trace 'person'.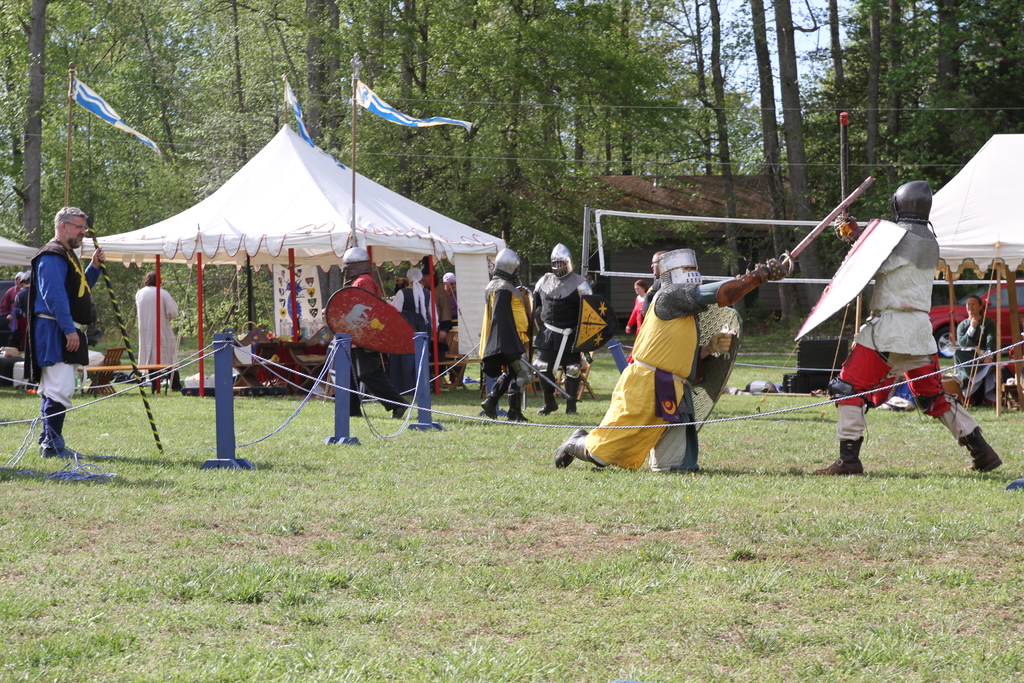
Traced to [x1=532, y1=235, x2=595, y2=400].
